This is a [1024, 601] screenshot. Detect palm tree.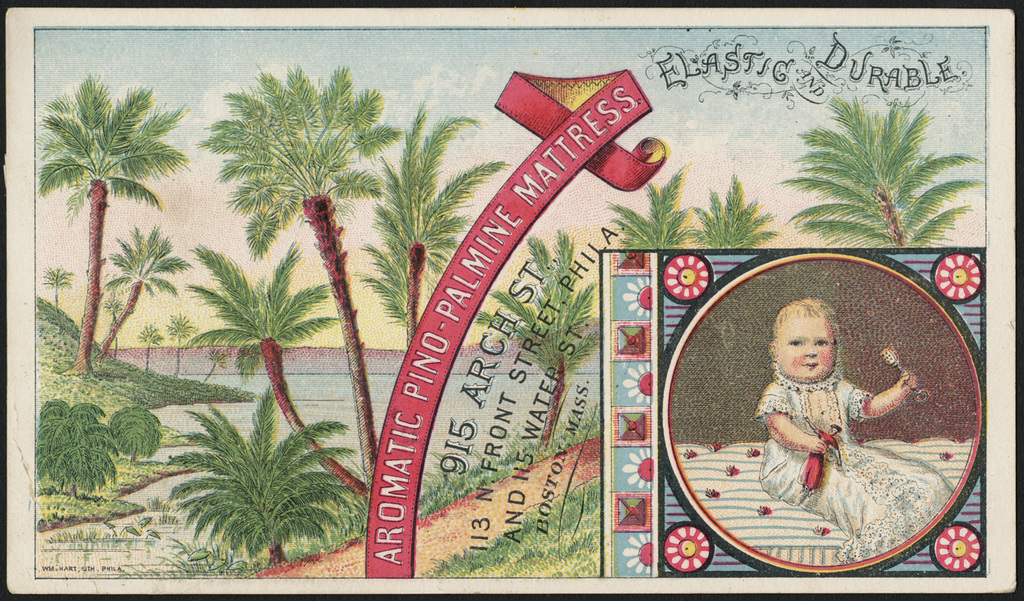
BBox(618, 188, 702, 413).
